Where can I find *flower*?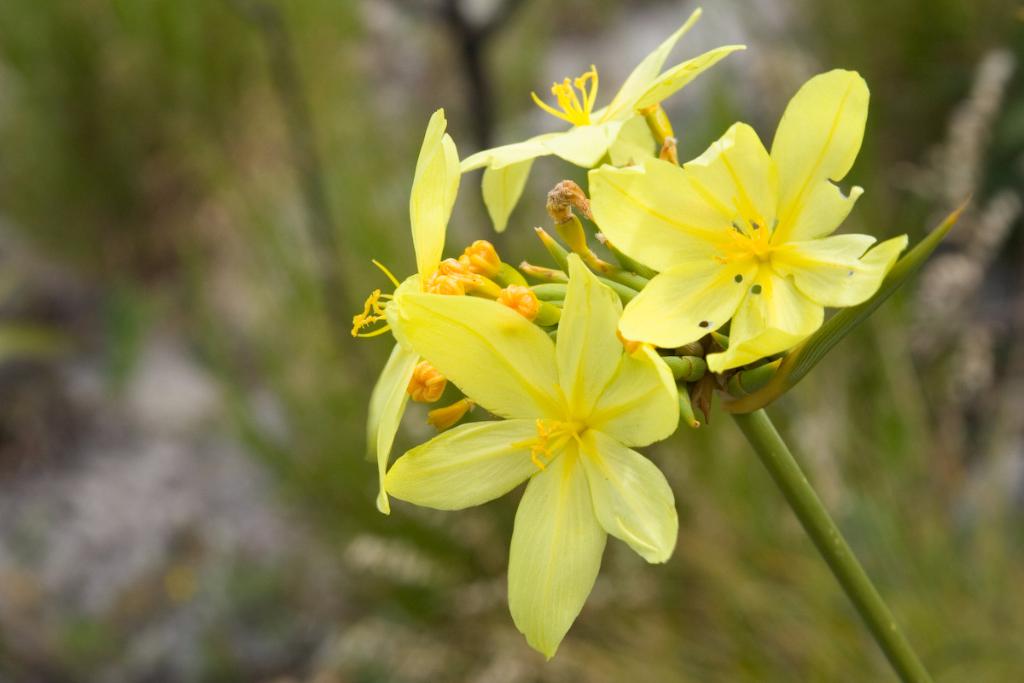
You can find it at 446/44/746/170.
